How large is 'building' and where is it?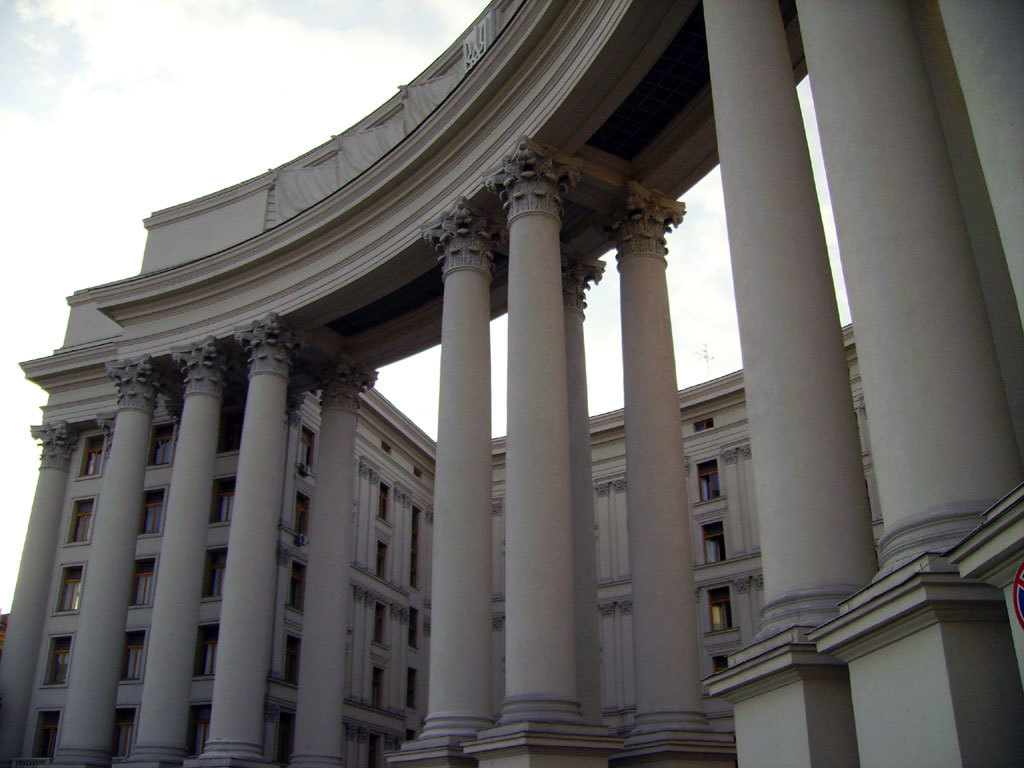
Bounding box: [0, 0, 1023, 767].
